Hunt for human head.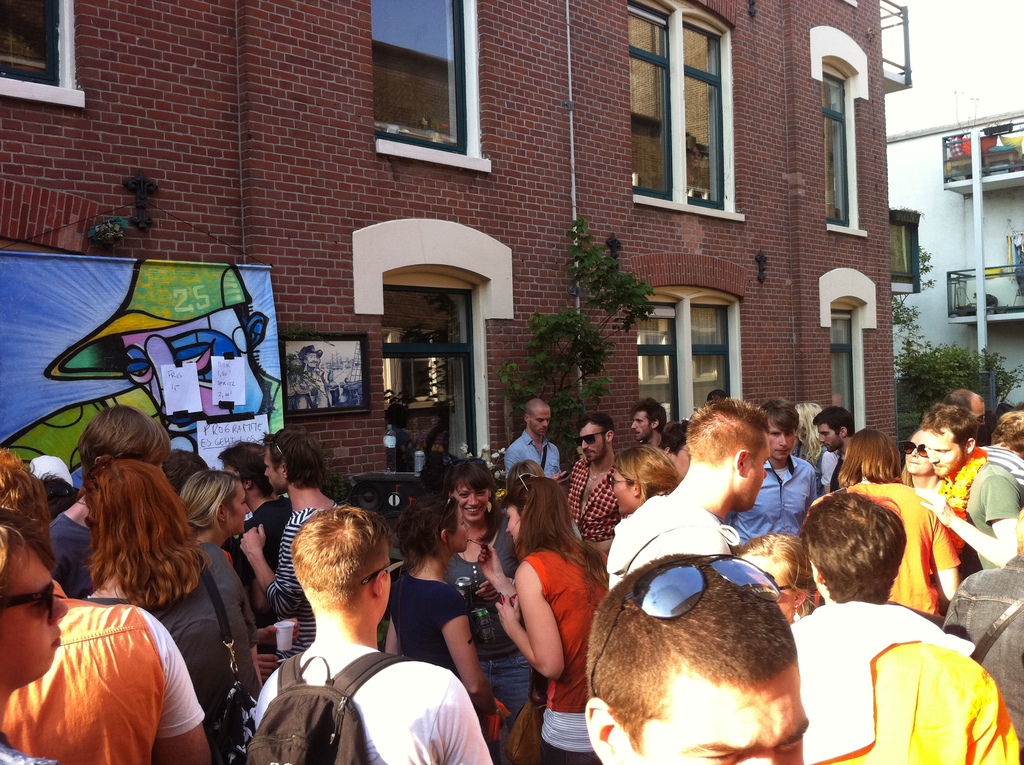
Hunted down at crop(799, 491, 907, 602).
